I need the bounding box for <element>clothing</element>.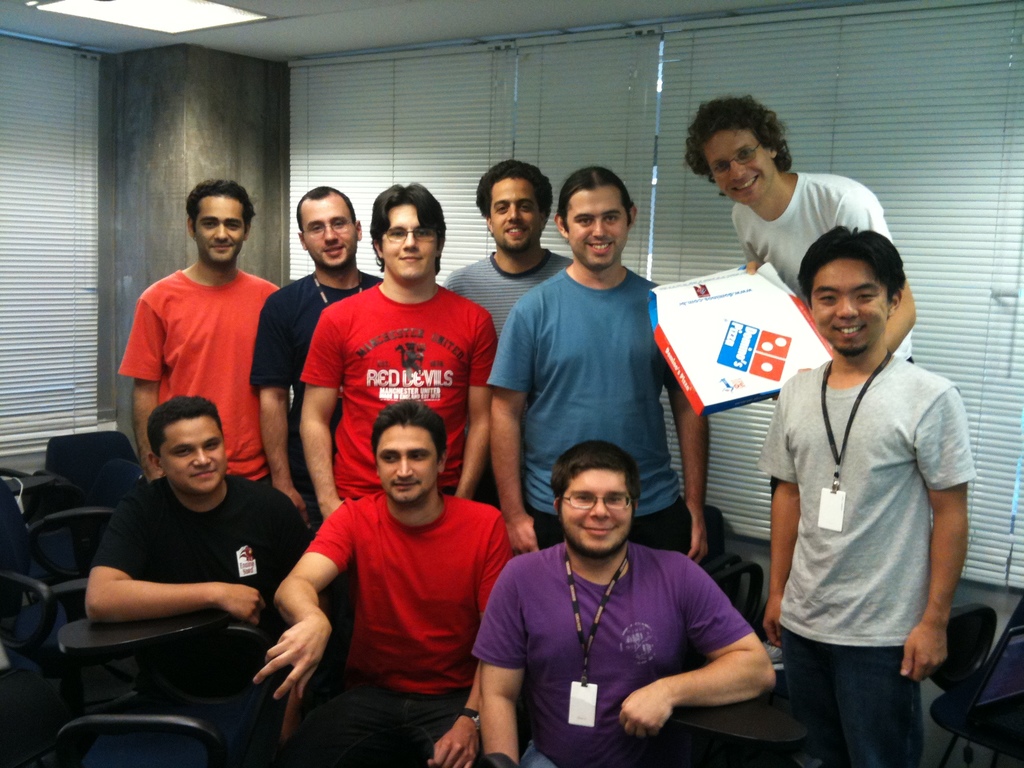
Here it is: [287, 474, 518, 767].
